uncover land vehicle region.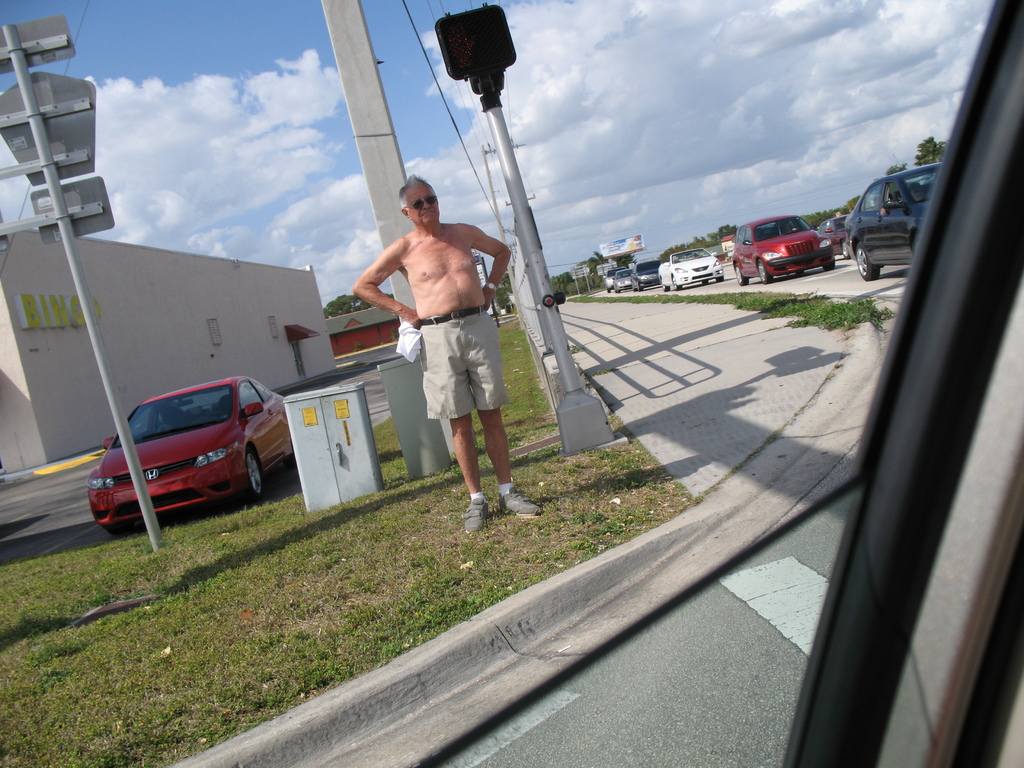
Uncovered: 844, 162, 941, 281.
